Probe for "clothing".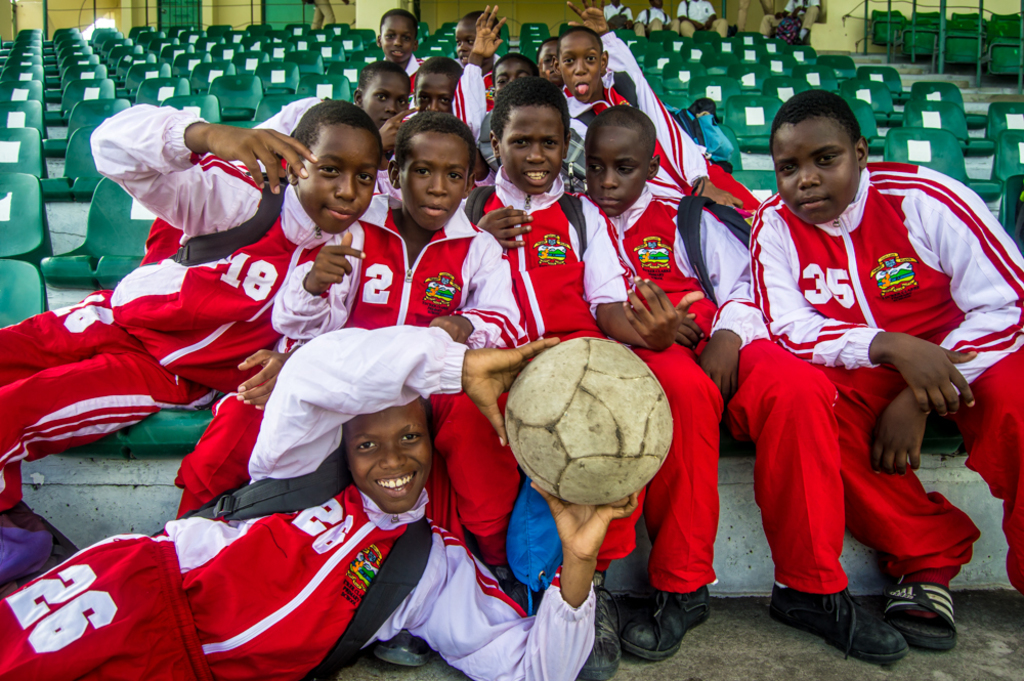
Probe result: 156,184,528,572.
